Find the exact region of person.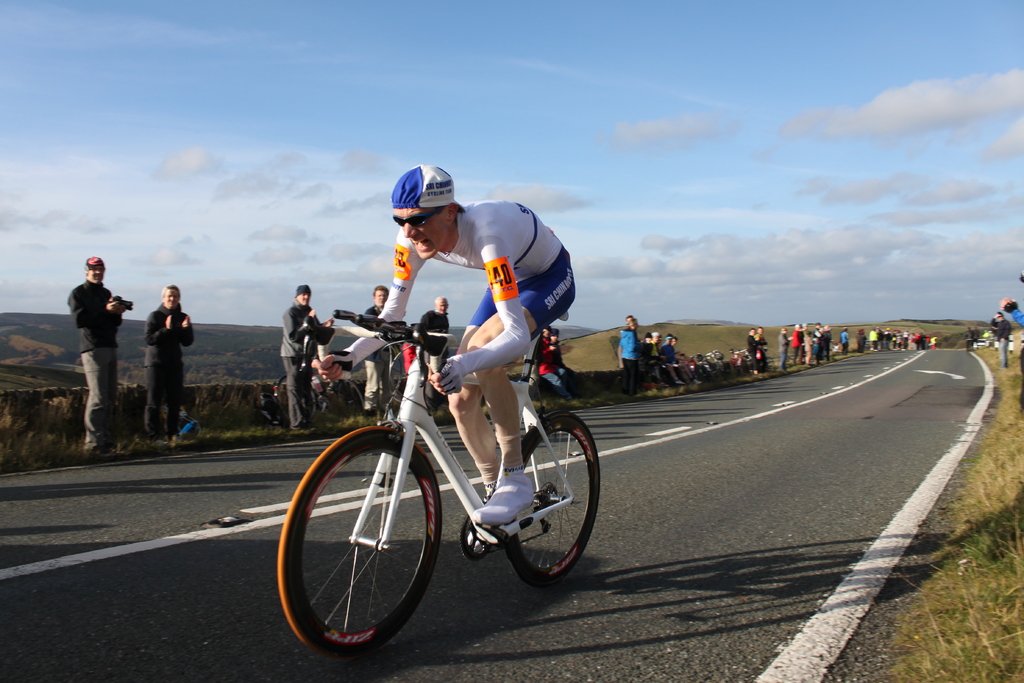
Exact region: [747,328,760,373].
